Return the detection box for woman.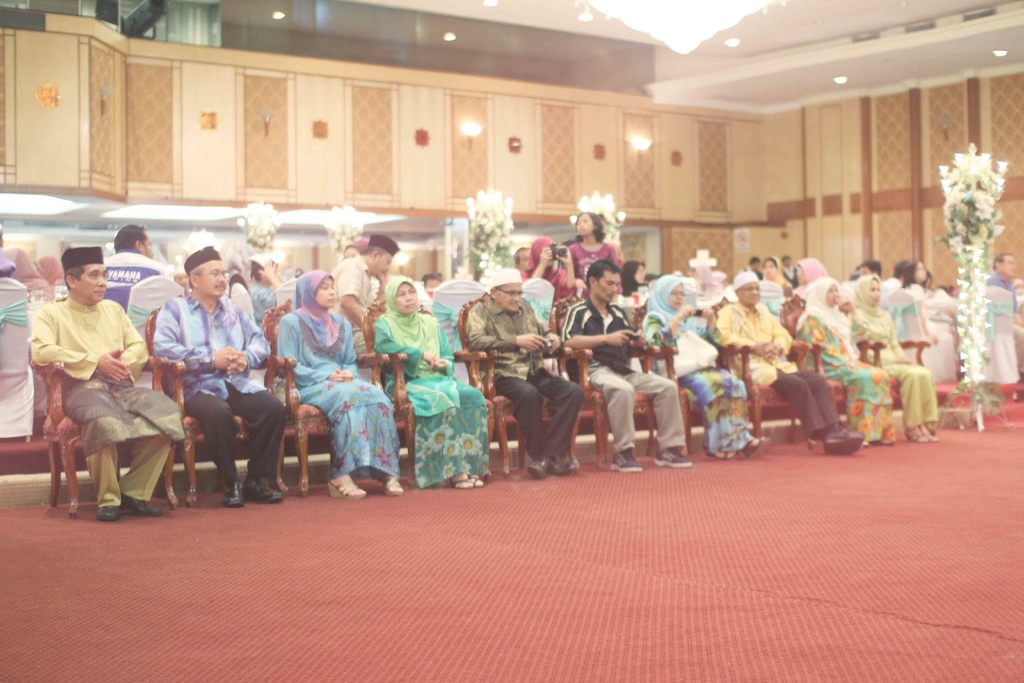
crop(849, 276, 937, 444).
